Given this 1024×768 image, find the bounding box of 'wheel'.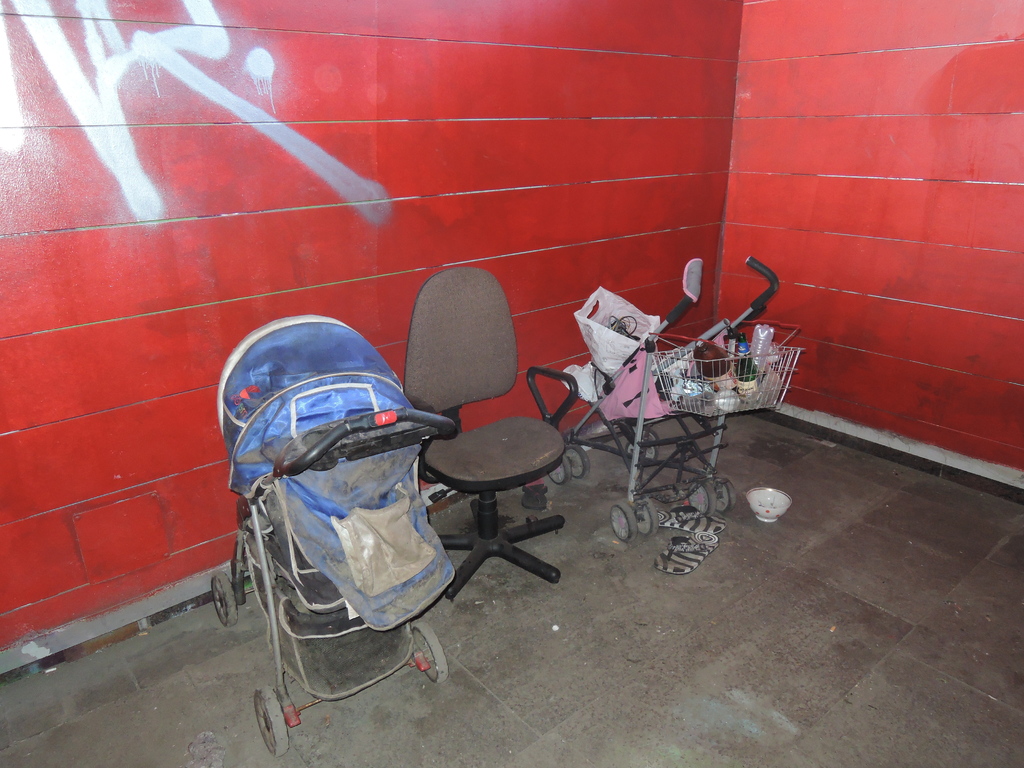
686:477:721:520.
